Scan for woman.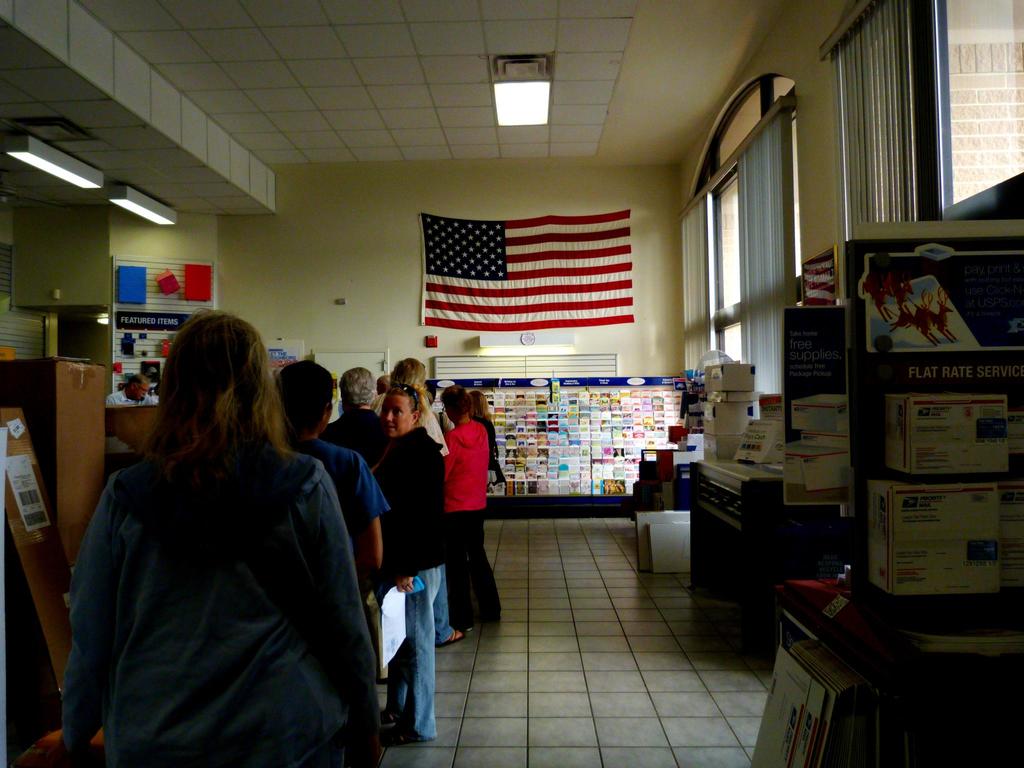
Scan result: [x1=437, y1=385, x2=500, y2=631].
